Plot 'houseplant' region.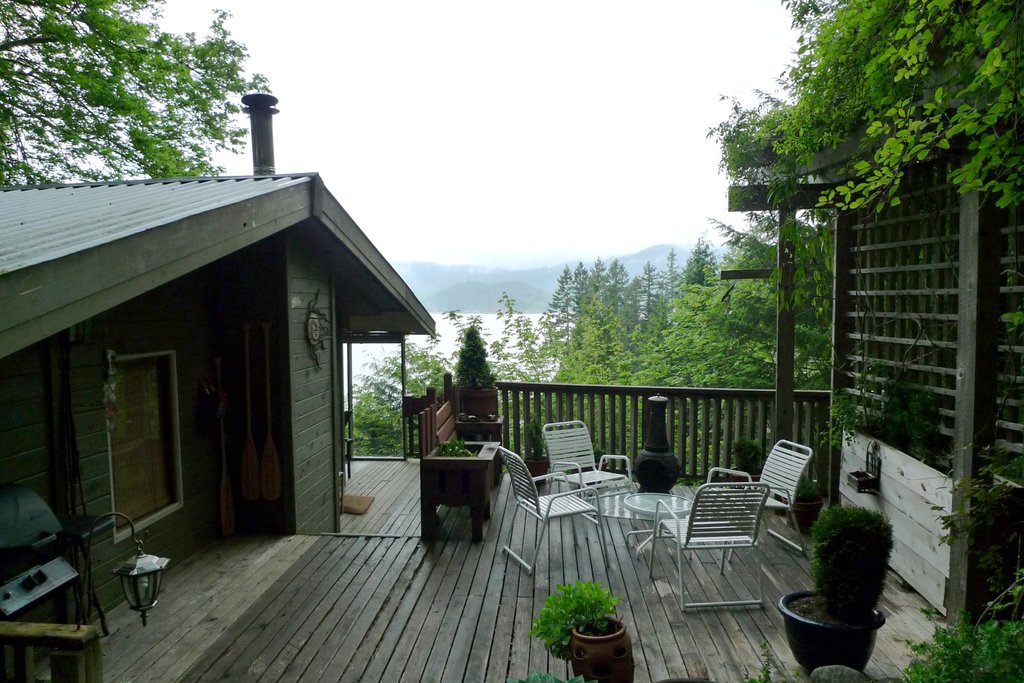
Plotted at (x1=506, y1=669, x2=586, y2=682).
